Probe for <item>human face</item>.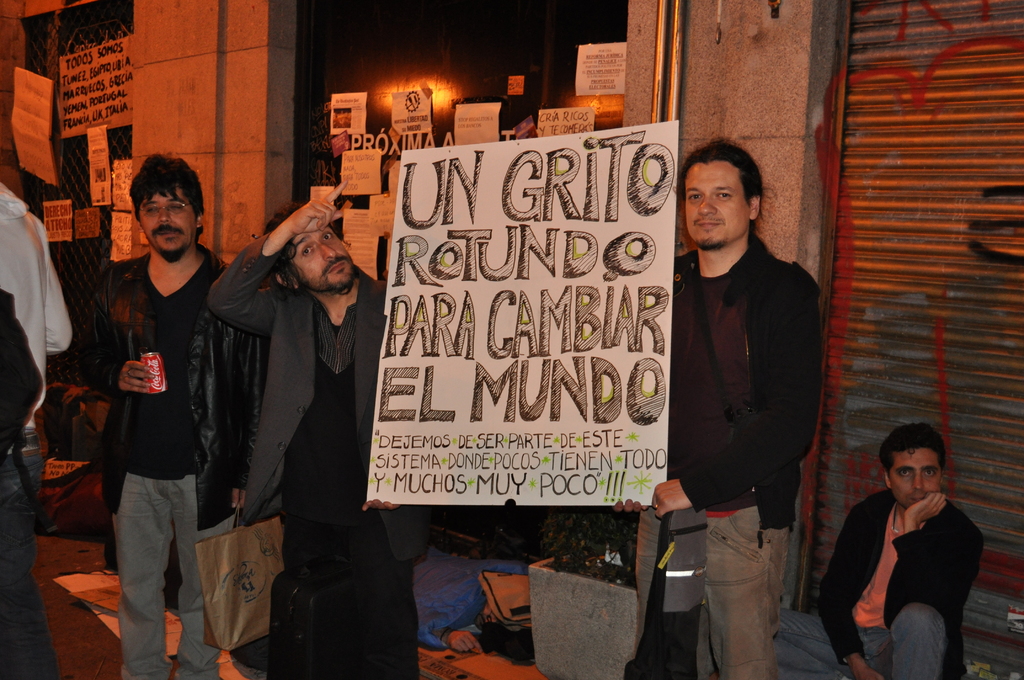
Probe result: bbox=[891, 451, 945, 503].
